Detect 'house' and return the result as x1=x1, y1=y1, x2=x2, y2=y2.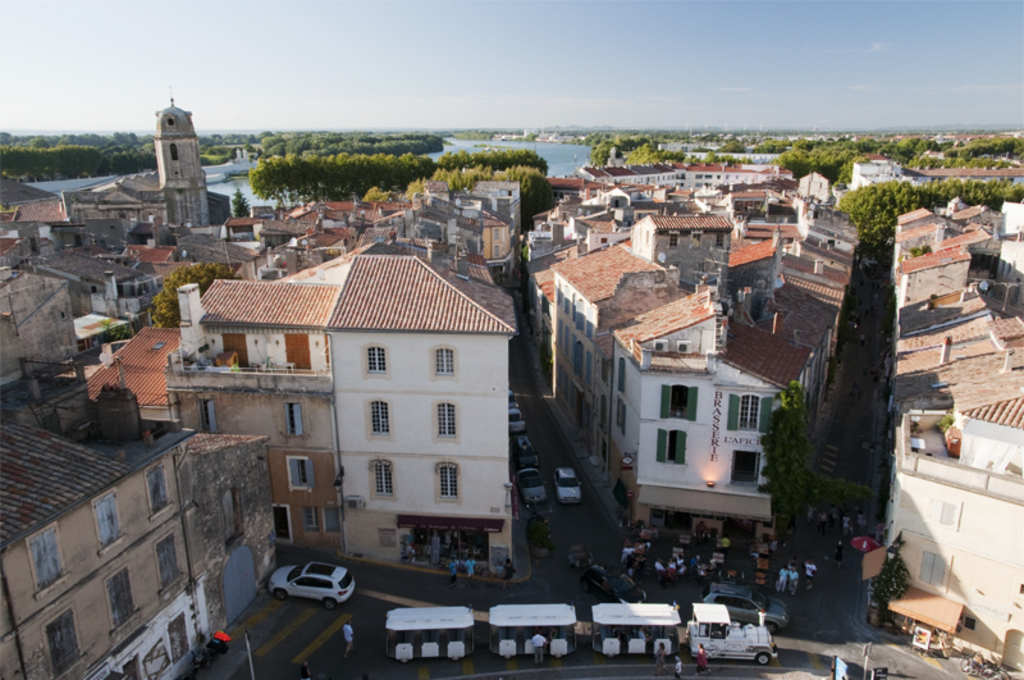
x1=219, y1=207, x2=264, y2=245.
